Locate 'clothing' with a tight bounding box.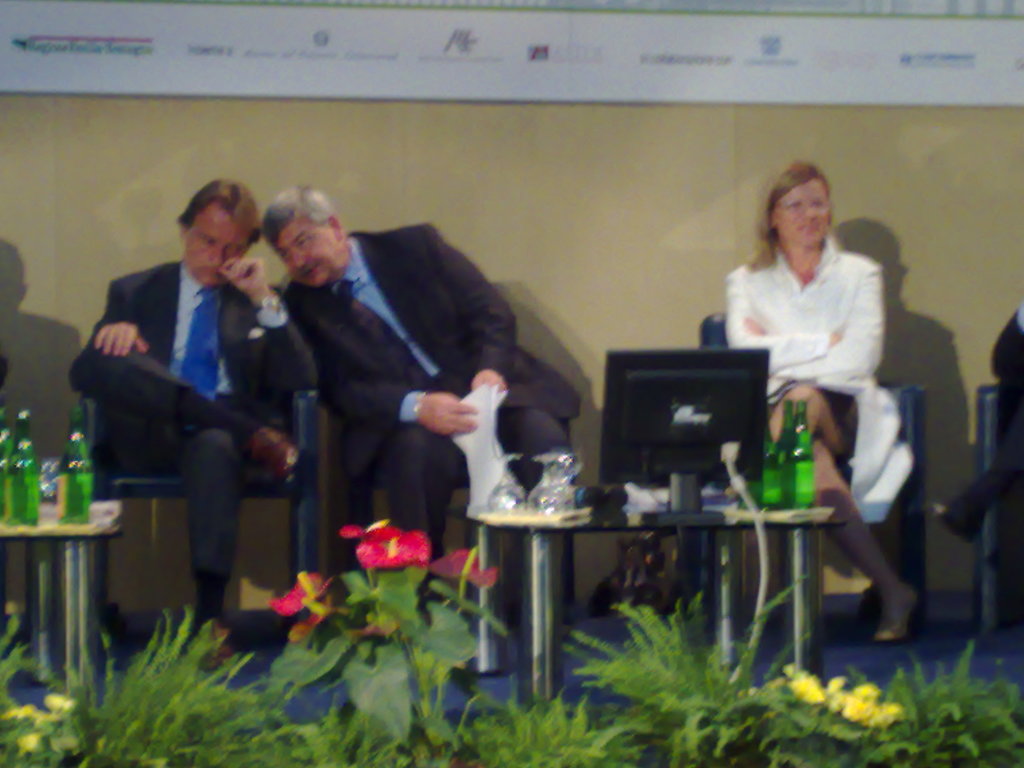
x1=68, y1=261, x2=319, y2=611.
